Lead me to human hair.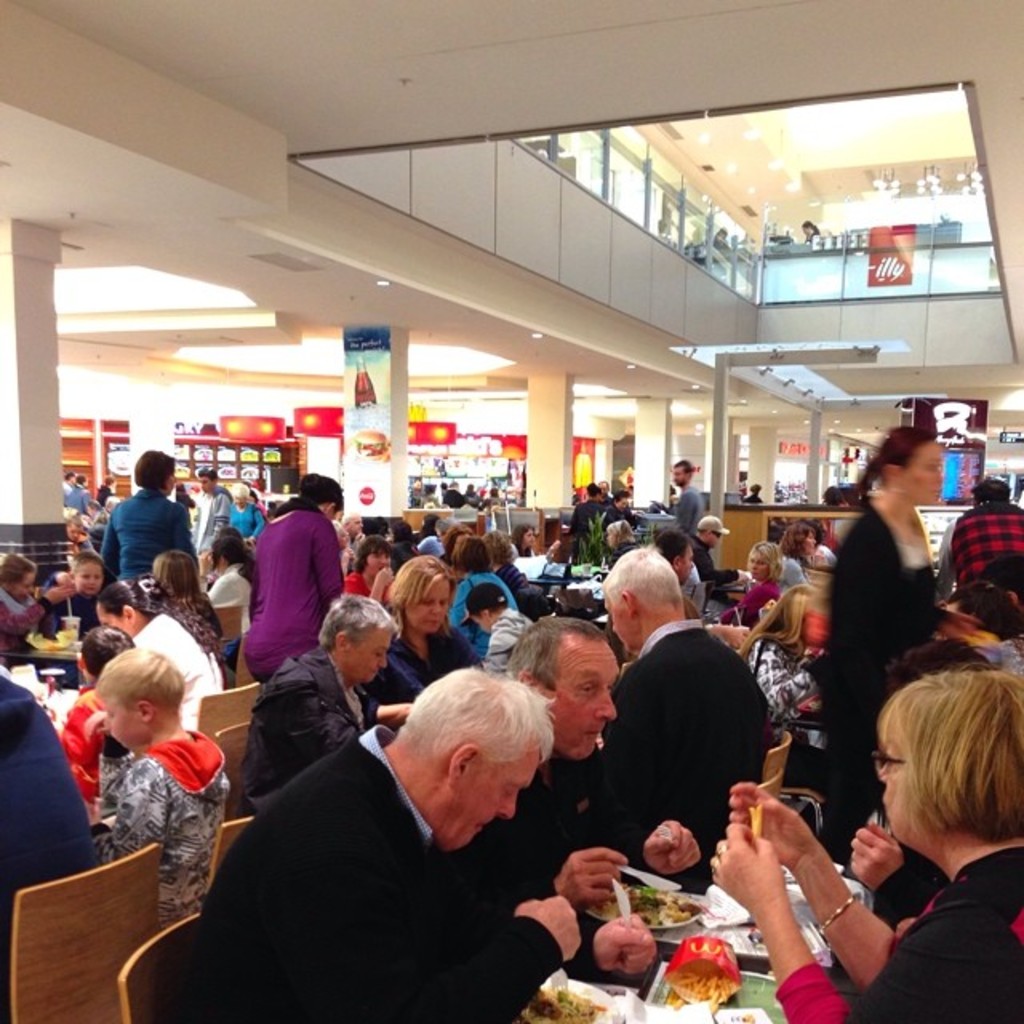
Lead to 738:582:819:672.
